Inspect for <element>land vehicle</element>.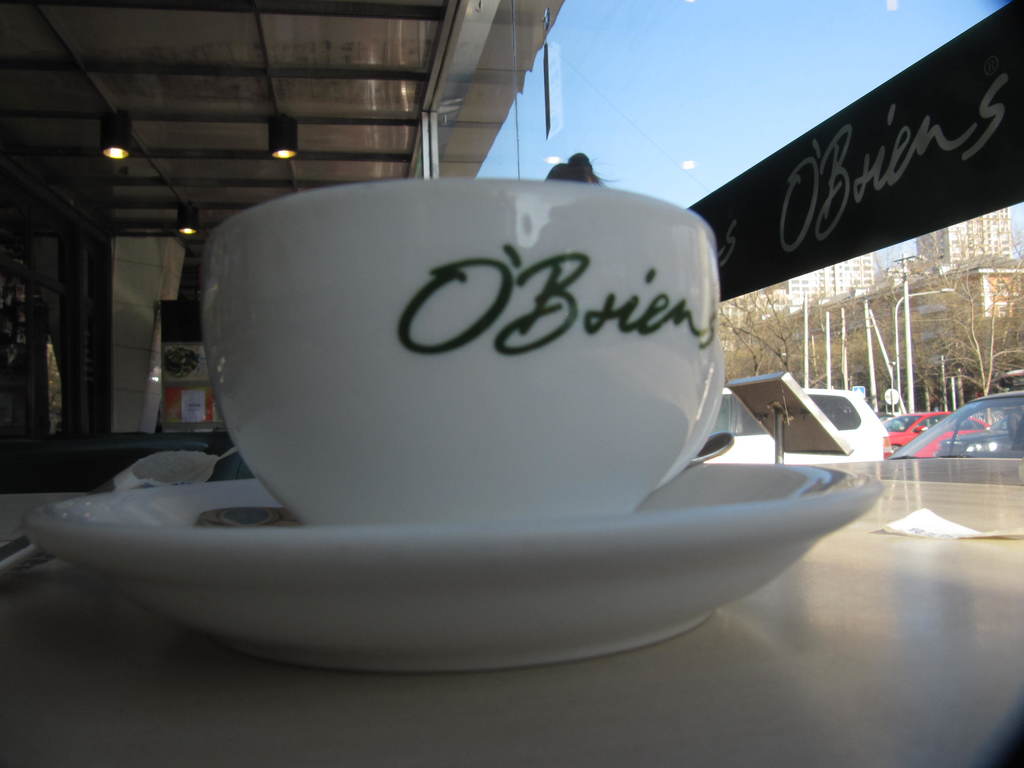
Inspection: bbox=[941, 404, 1017, 459].
